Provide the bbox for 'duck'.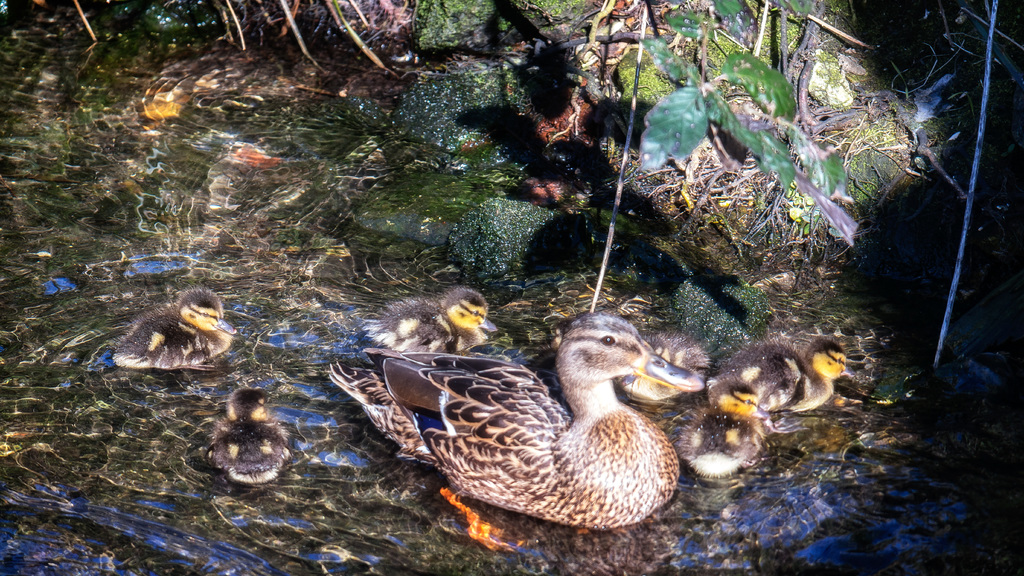
BBox(660, 410, 768, 485).
